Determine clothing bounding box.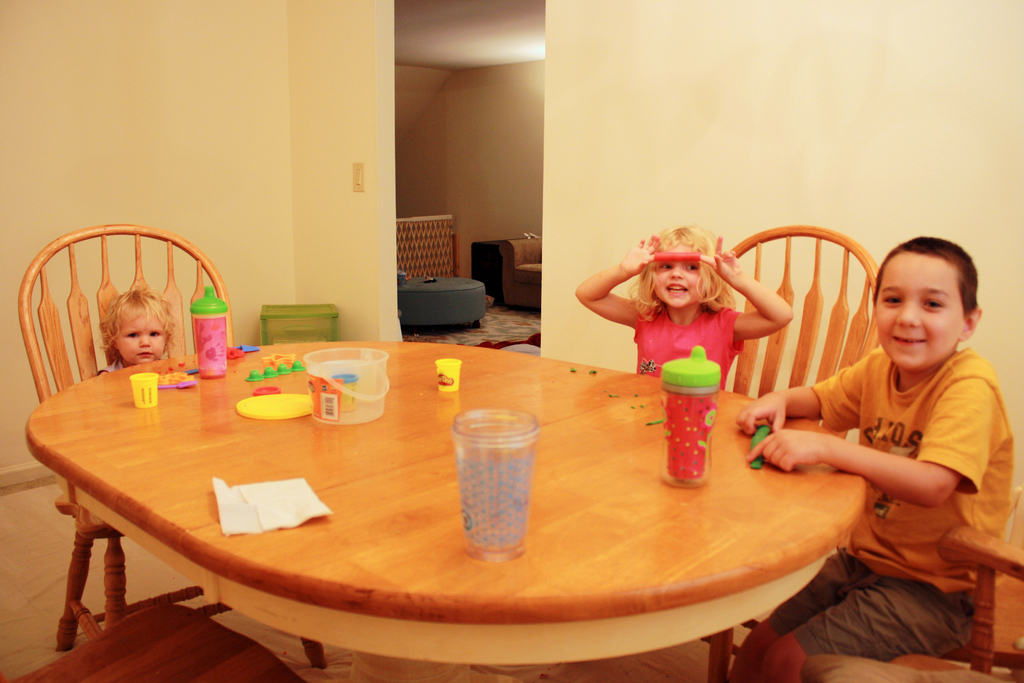
Determined: (x1=627, y1=303, x2=745, y2=392).
